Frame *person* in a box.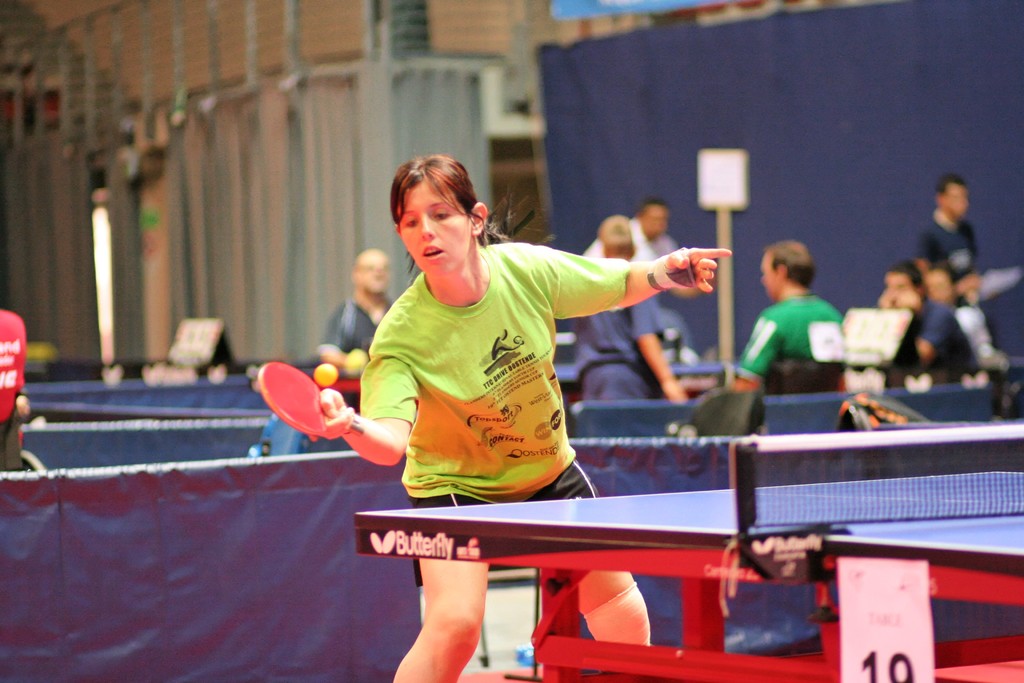
left=565, top=210, right=699, bottom=399.
